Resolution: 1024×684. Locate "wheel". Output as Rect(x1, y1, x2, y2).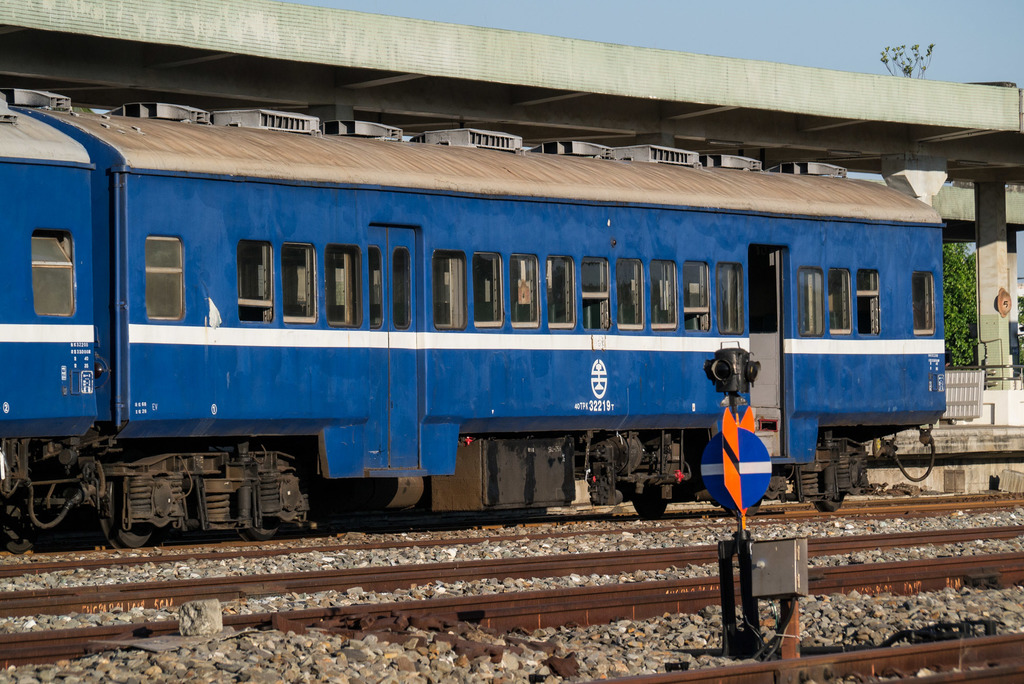
Rect(632, 478, 668, 519).
